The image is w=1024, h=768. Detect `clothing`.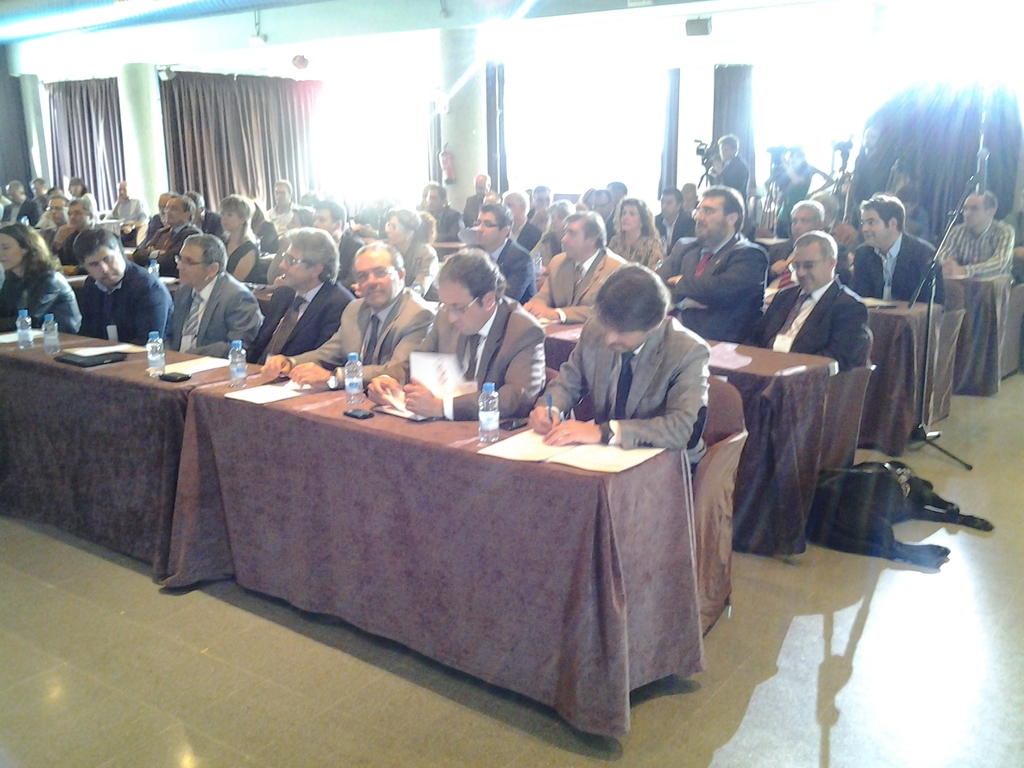
Detection: [left=418, top=195, right=468, bottom=266].
